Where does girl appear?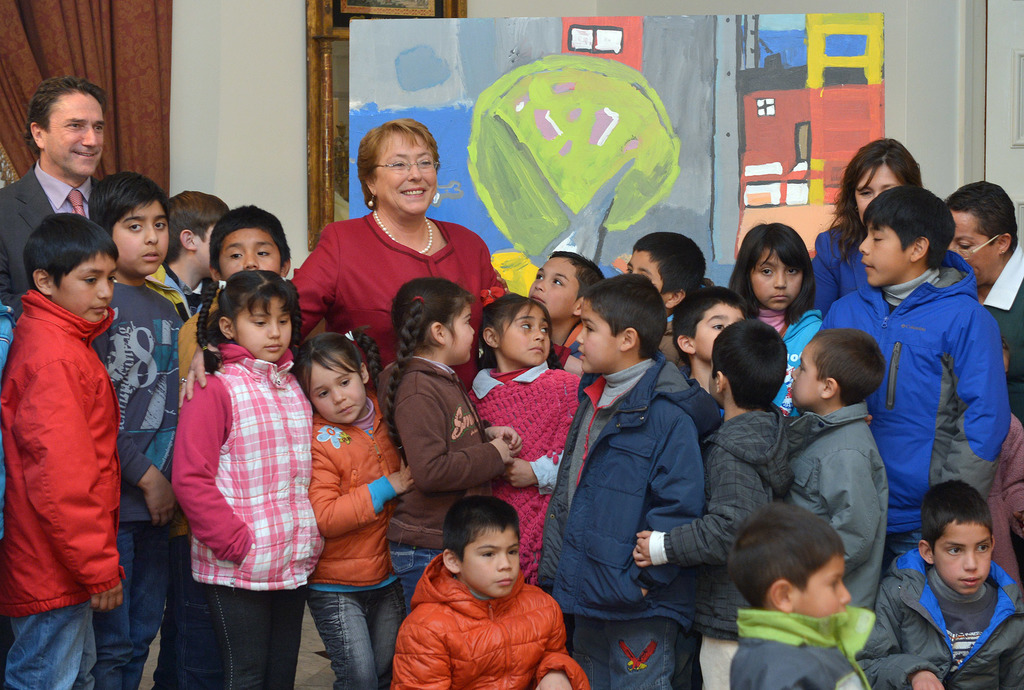
Appears at locate(732, 223, 820, 412).
